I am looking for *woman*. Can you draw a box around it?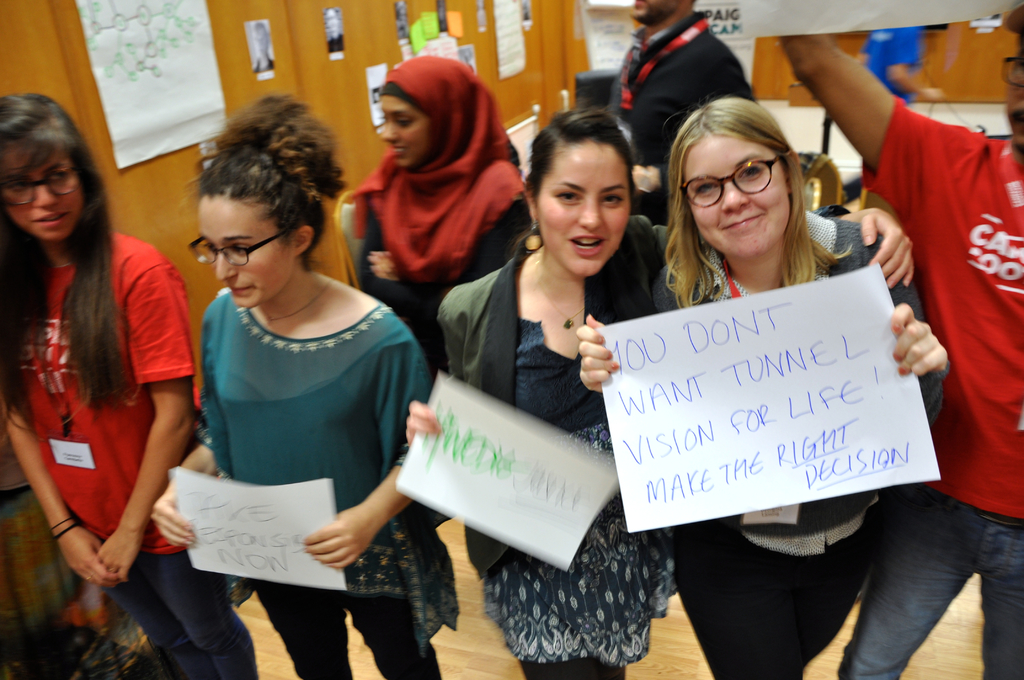
Sure, the bounding box is [x1=566, y1=85, x2=949, y2=677].
